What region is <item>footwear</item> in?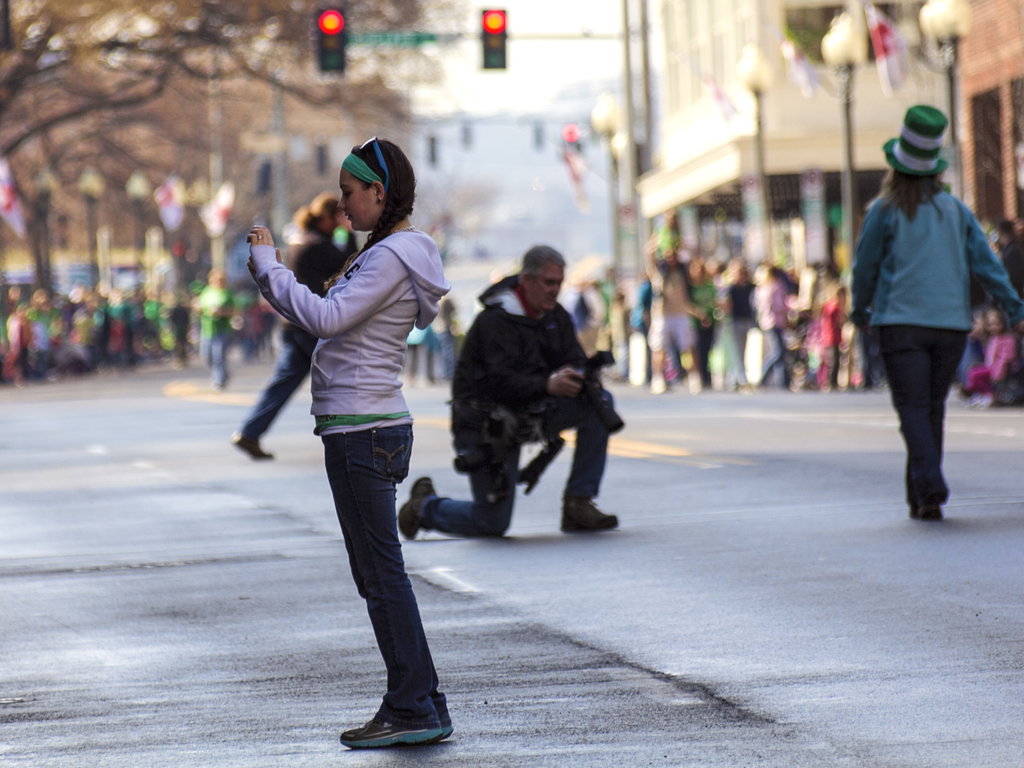
l=556, t=502, r=622, b=528.
